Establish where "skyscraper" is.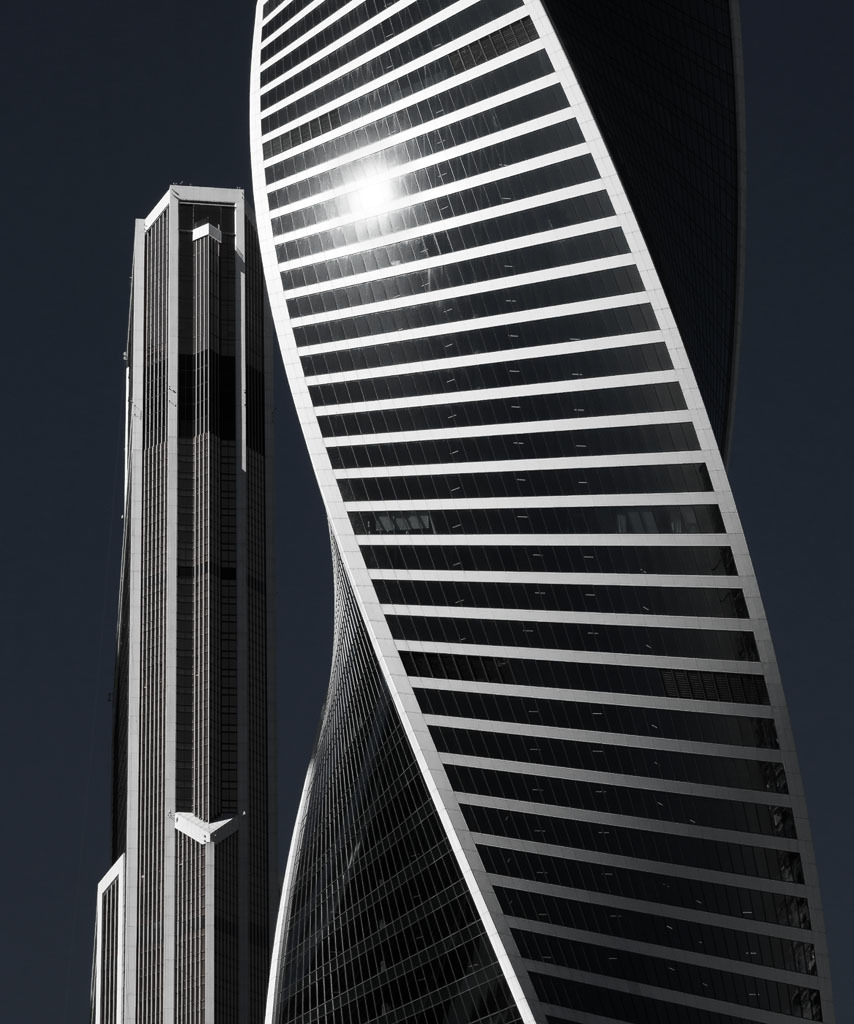
Established at <bbox>134, 0, 853, 1023</bbox>.
